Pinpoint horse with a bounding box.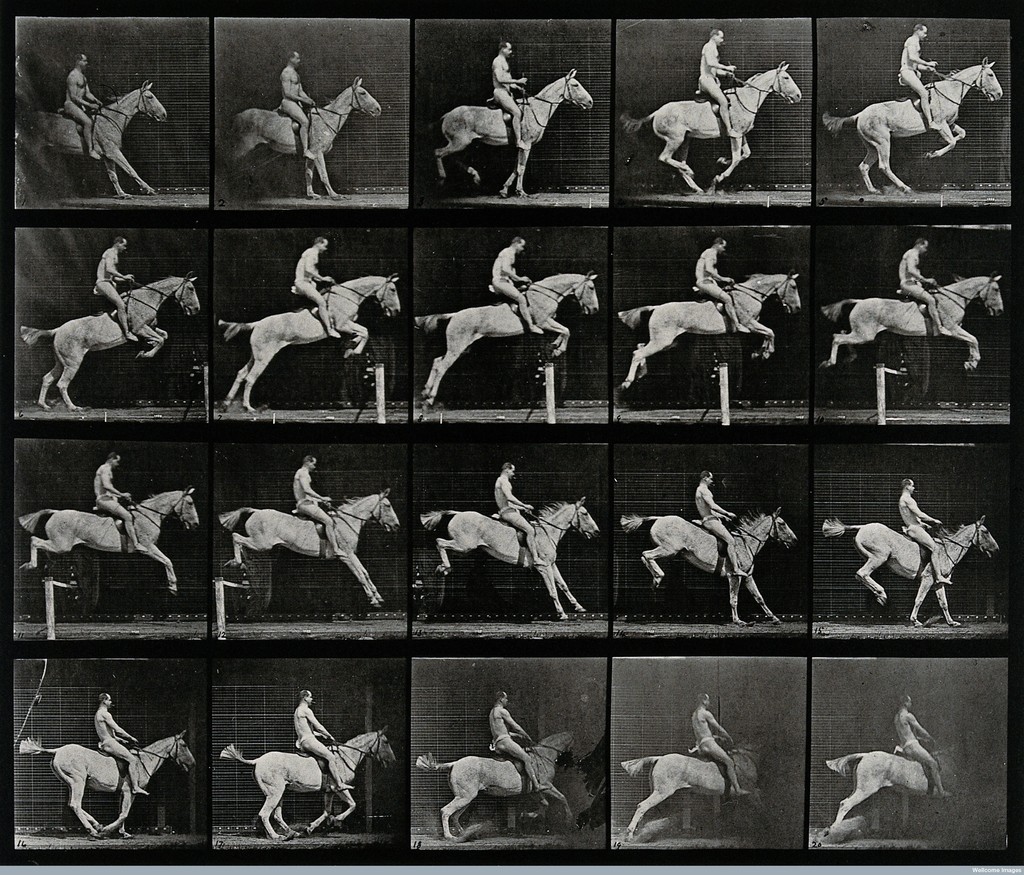
select_region(826, 742, 963, 833).
